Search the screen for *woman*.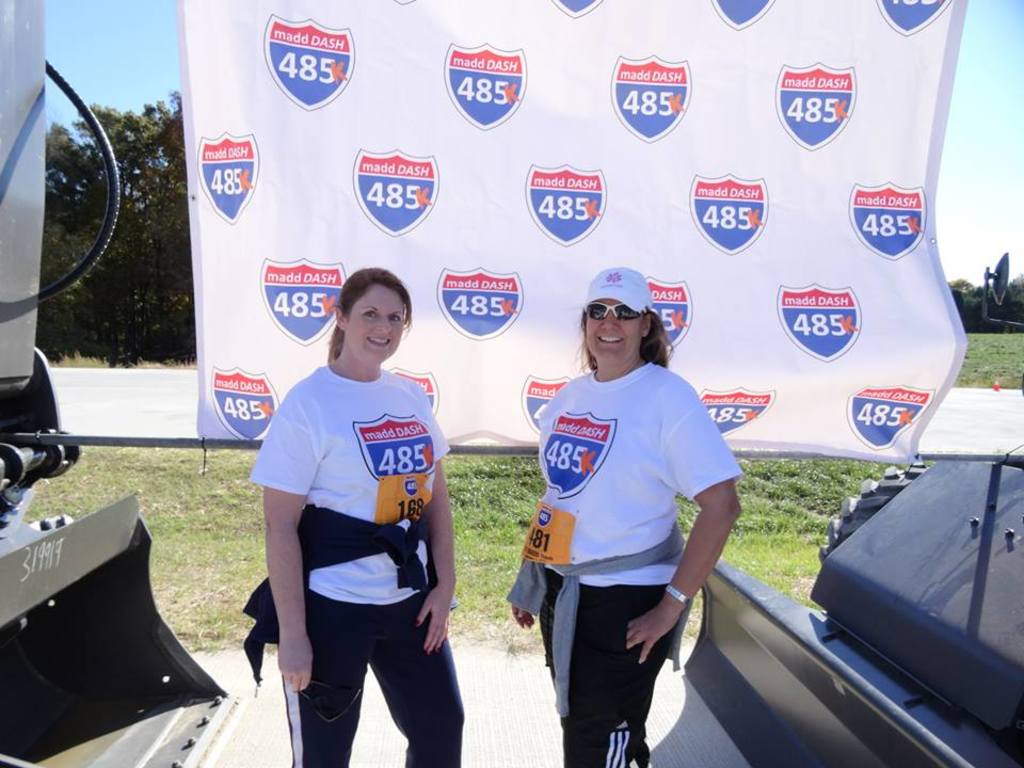
Found at 501:262:754:767.
